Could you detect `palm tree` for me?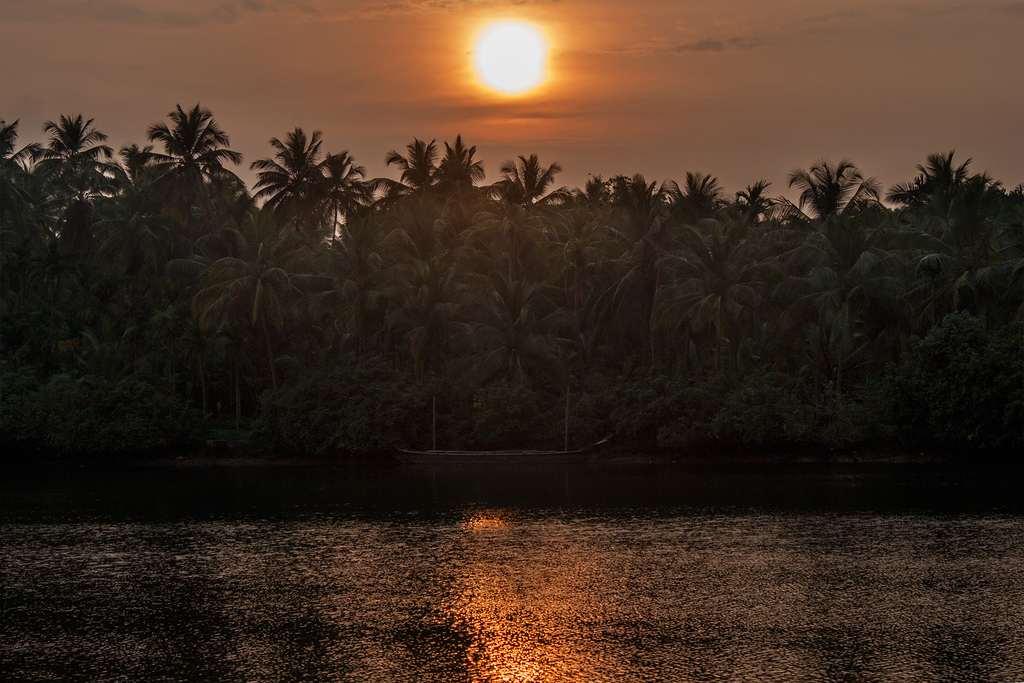
Detection result: bbox=[953, 161, 1011, 284].
